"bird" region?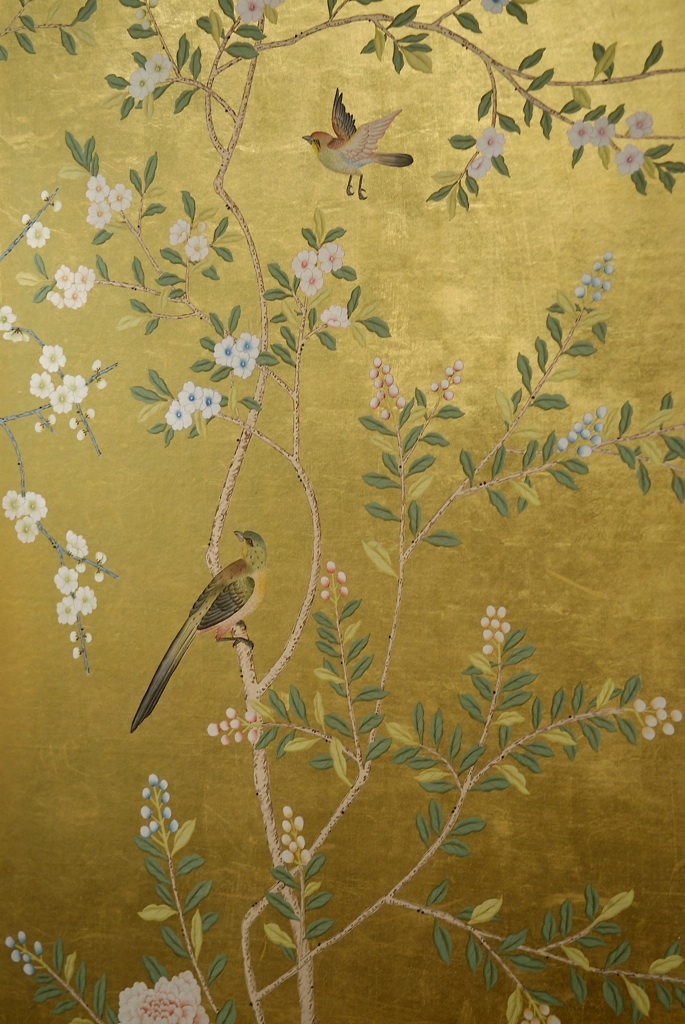
bbox=[133, 517, 276, 720]
